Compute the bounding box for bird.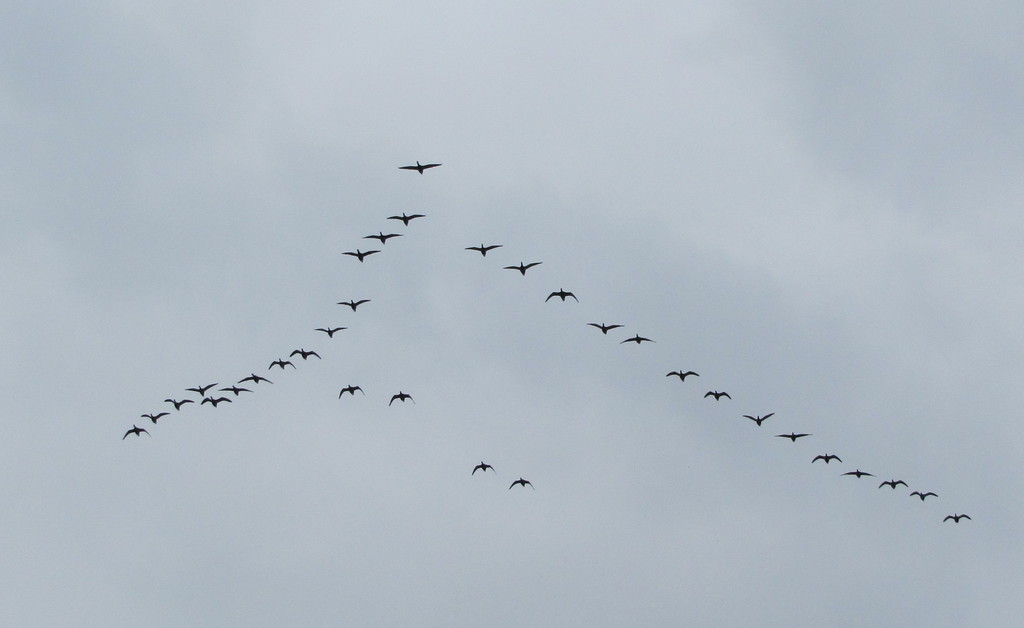
814,448,844,465.
